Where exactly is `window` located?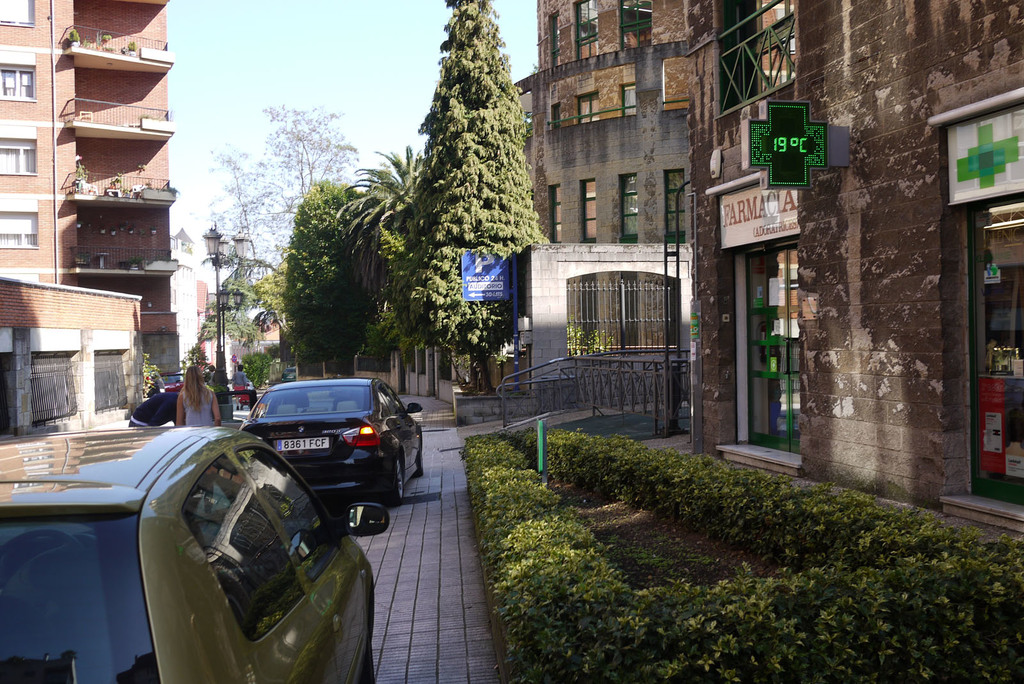
Its bounding box is (618,0,653,54).
